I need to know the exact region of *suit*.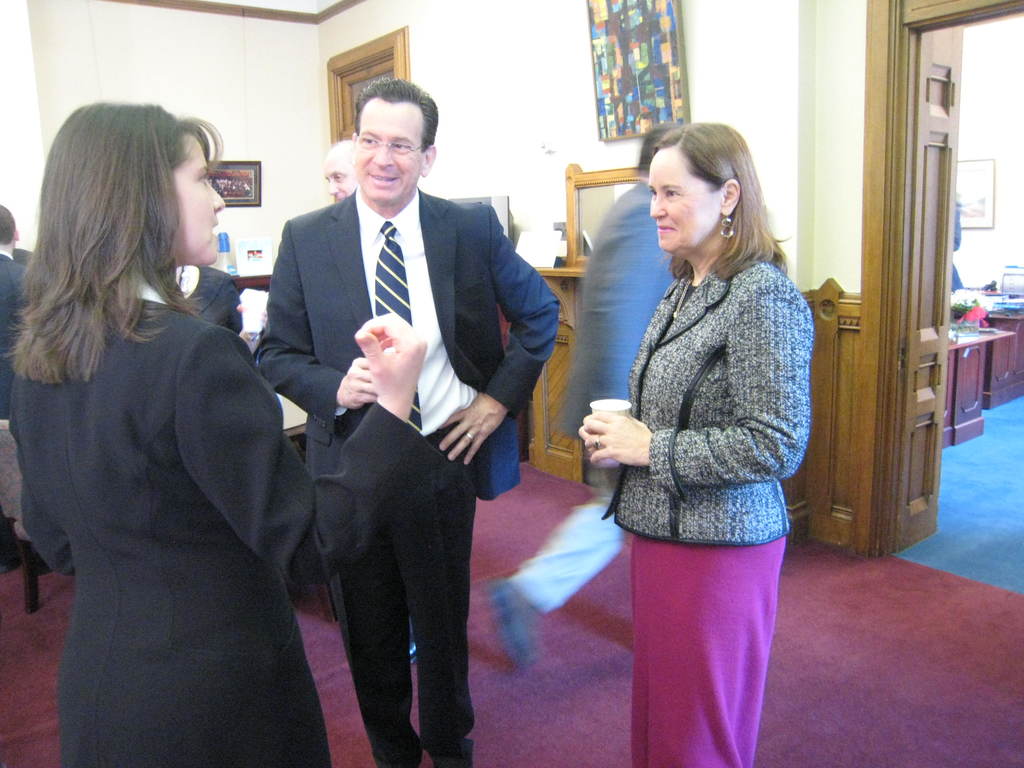
Region: [x1=598, y1=252, x2=813, y2=547].
